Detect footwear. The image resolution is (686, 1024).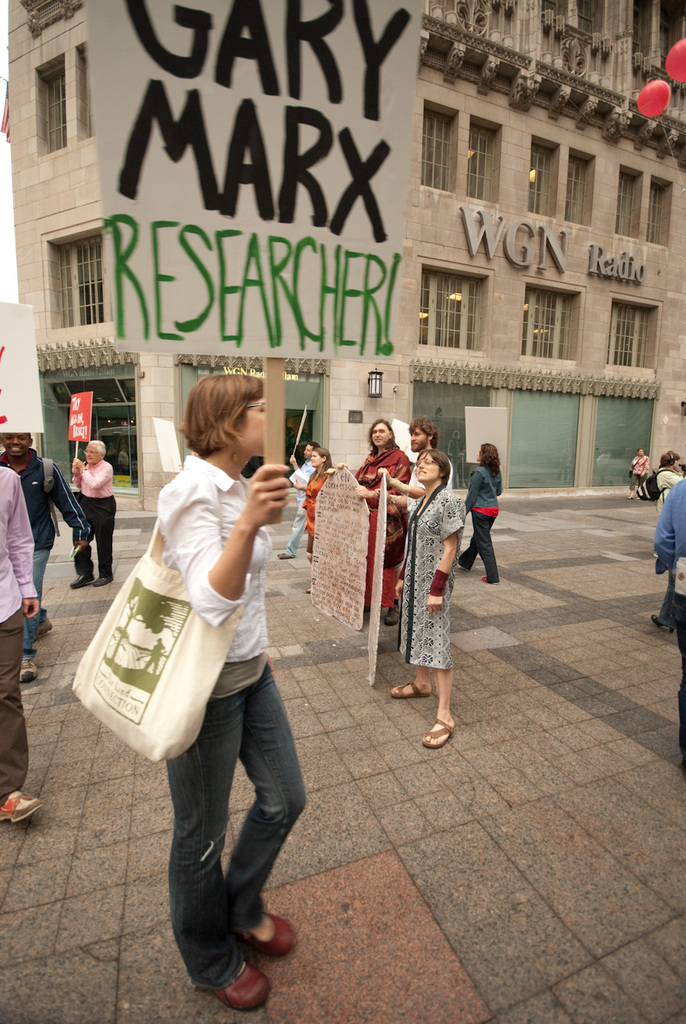
locate(37, 613, 56, 638).
